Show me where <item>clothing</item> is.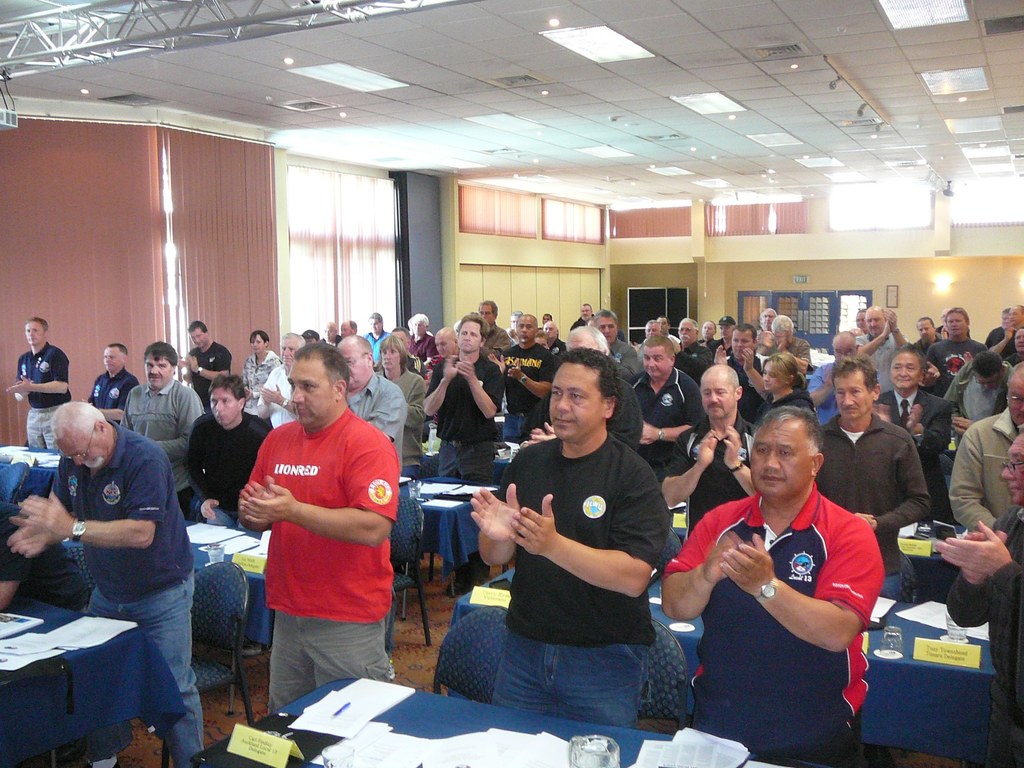
<item>clothing</item> is at BBox(173, 331, 225, 374).
